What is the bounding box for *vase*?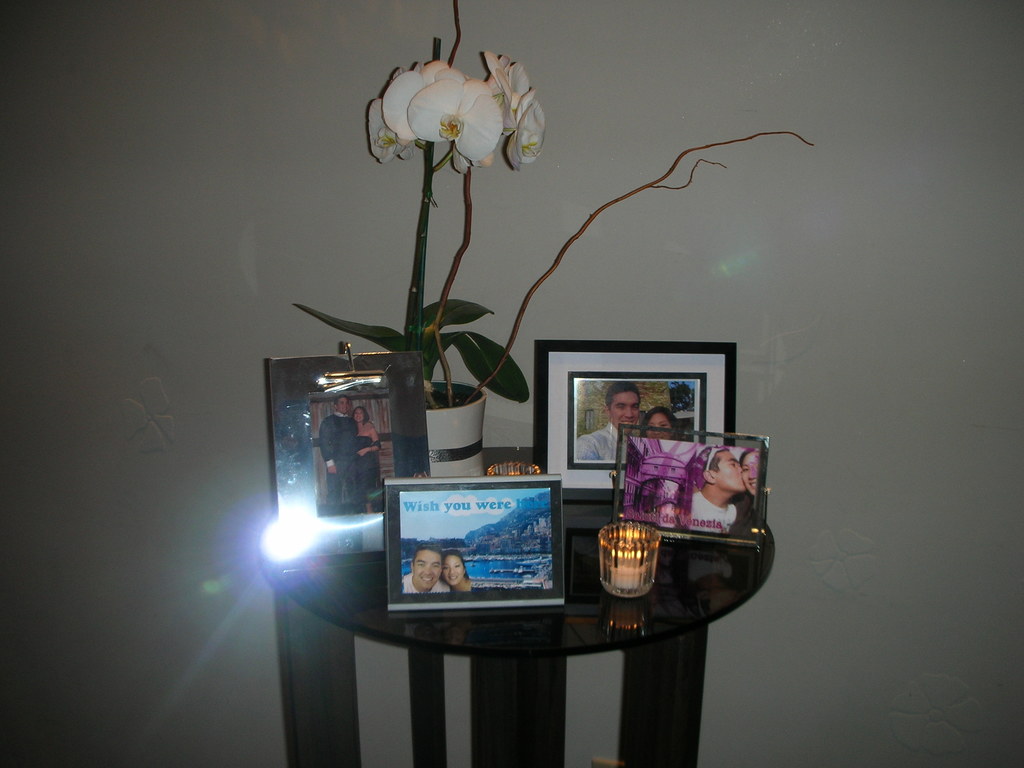
BBox(426, 377, 485, 479).
